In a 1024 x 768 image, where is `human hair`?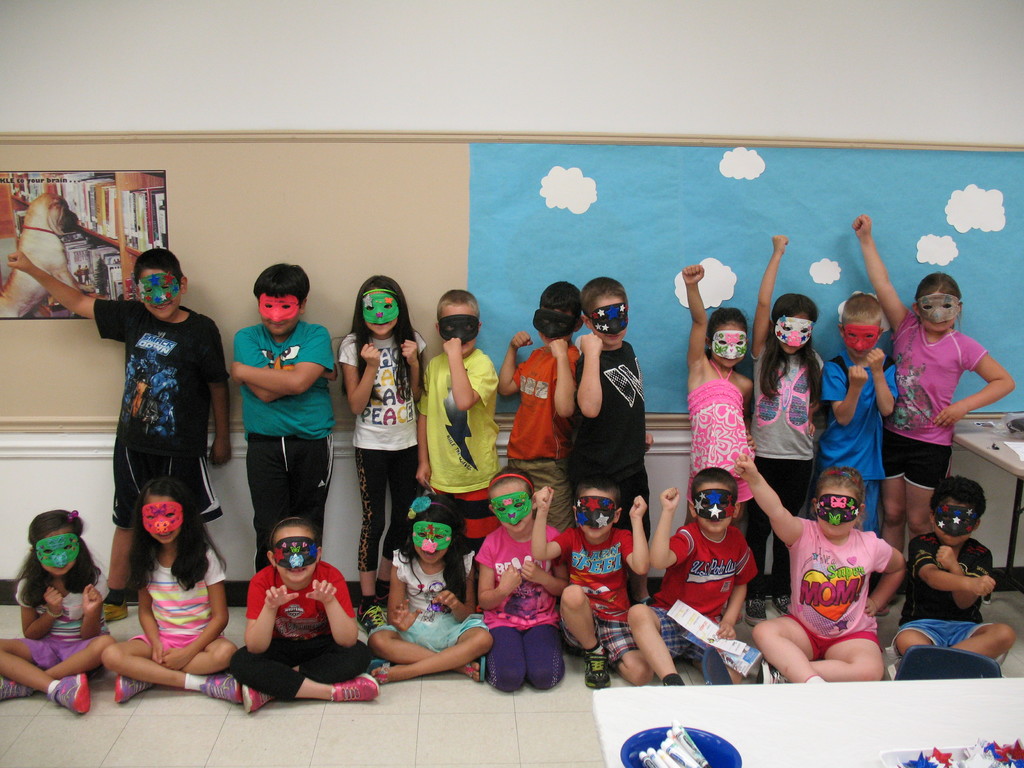
(left=353, top=271, right=416, bottom=400).
